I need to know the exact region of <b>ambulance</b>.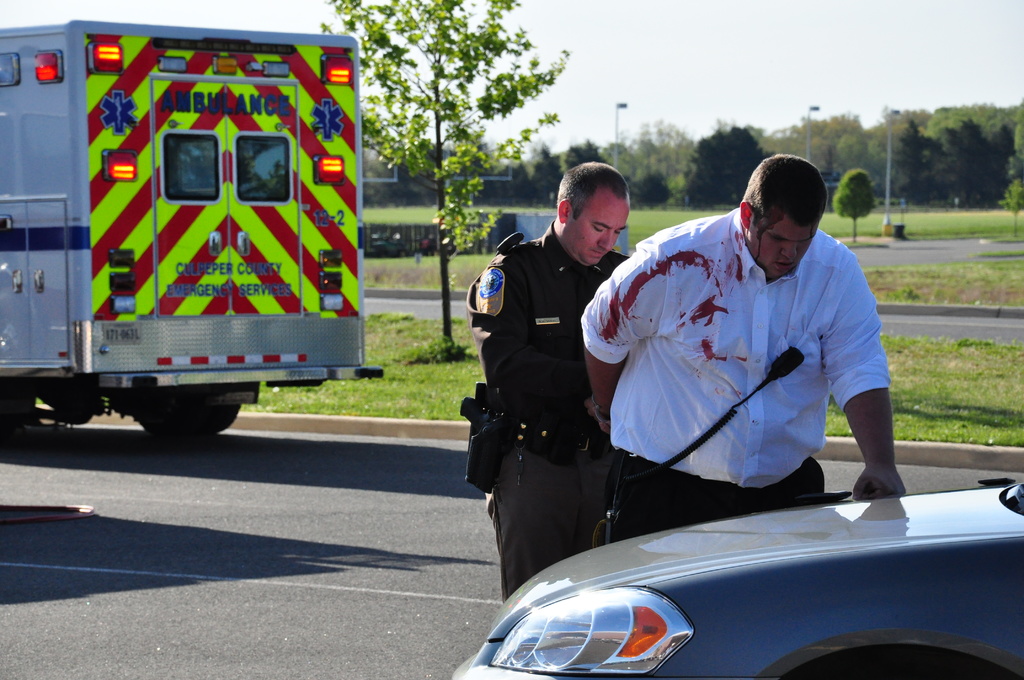
Region: x1=0, y1=17, x2=388, y2=454.
